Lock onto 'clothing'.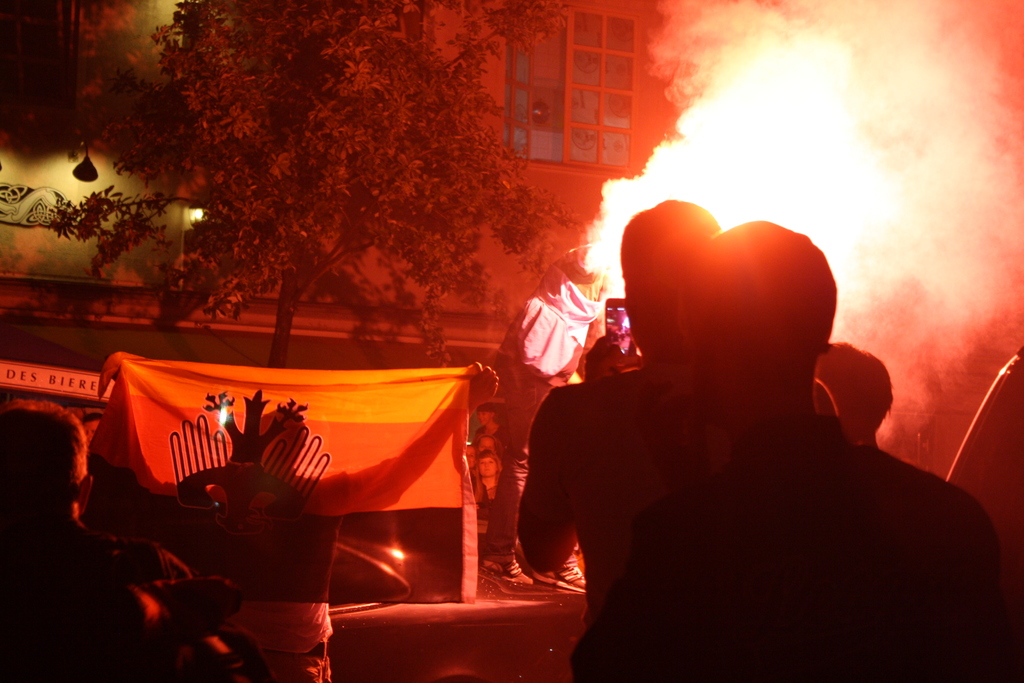
Locked: box(570, 408, 1003, 682).
